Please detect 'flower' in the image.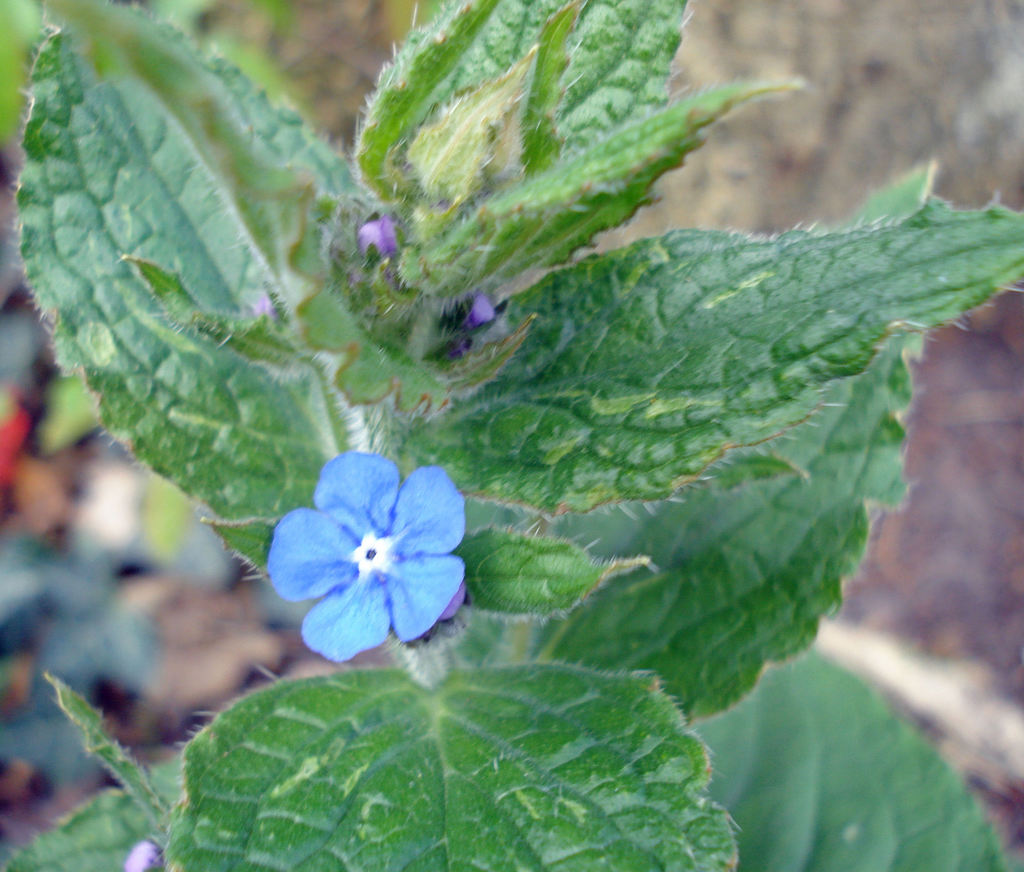
x1=258, y1=438, x2=471, y2=674.
